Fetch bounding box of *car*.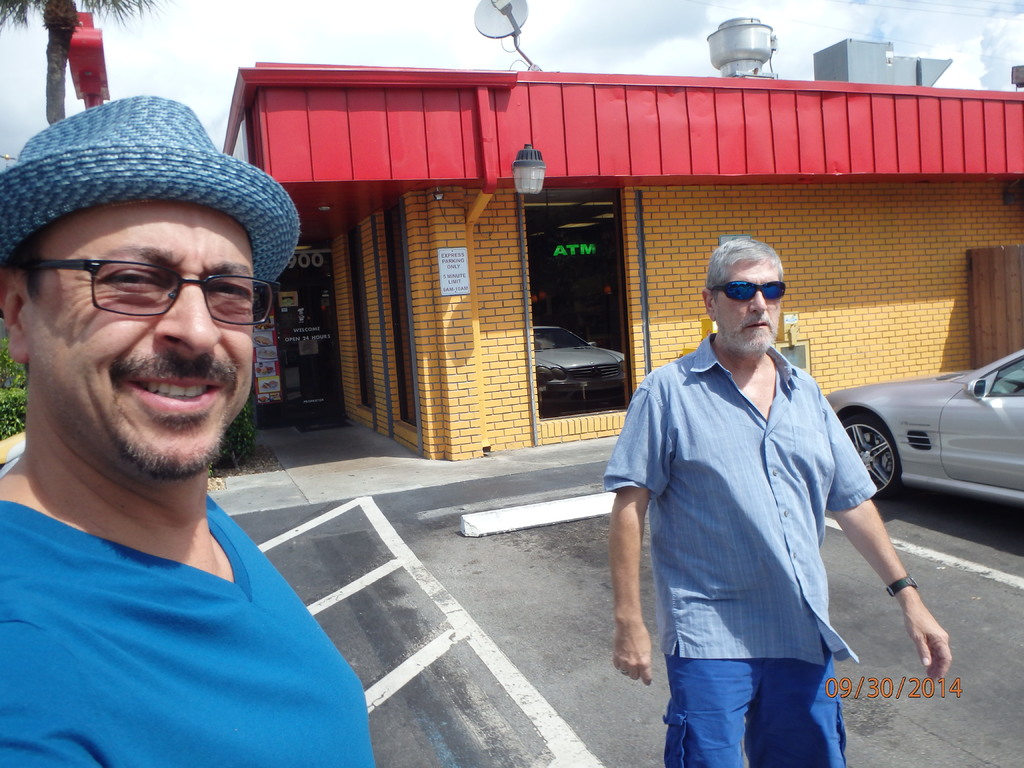
Bbox: (left=825, top=340, right=1023, bottom=516).
